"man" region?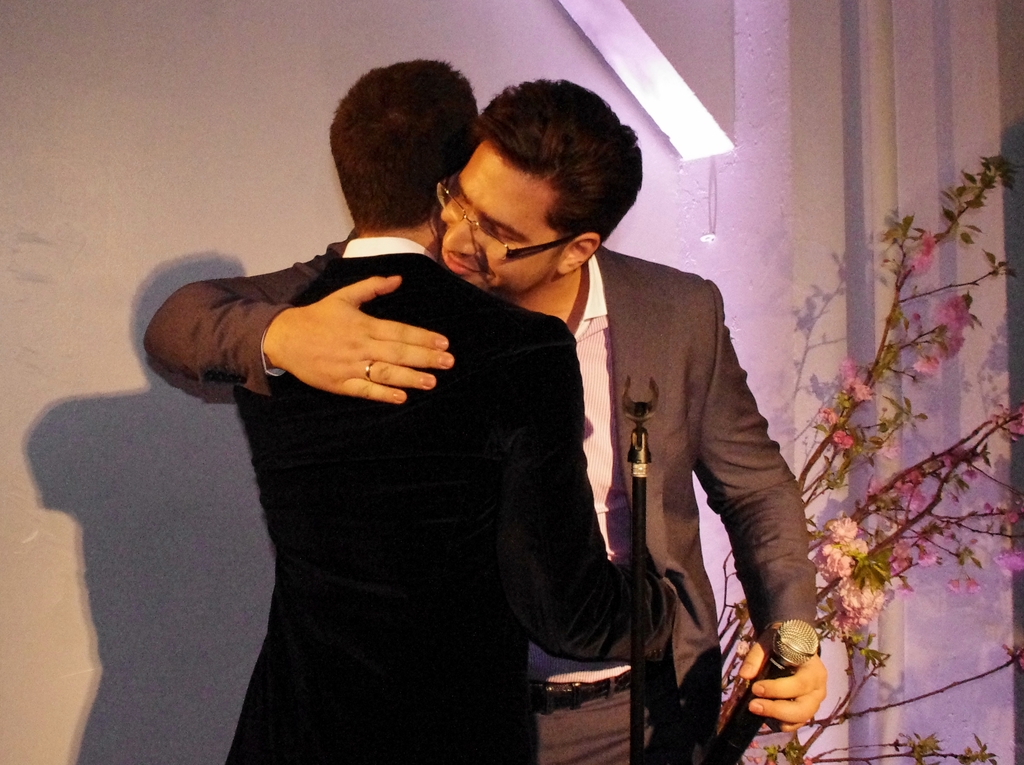
<region>223, 59, 678, 764</region>
